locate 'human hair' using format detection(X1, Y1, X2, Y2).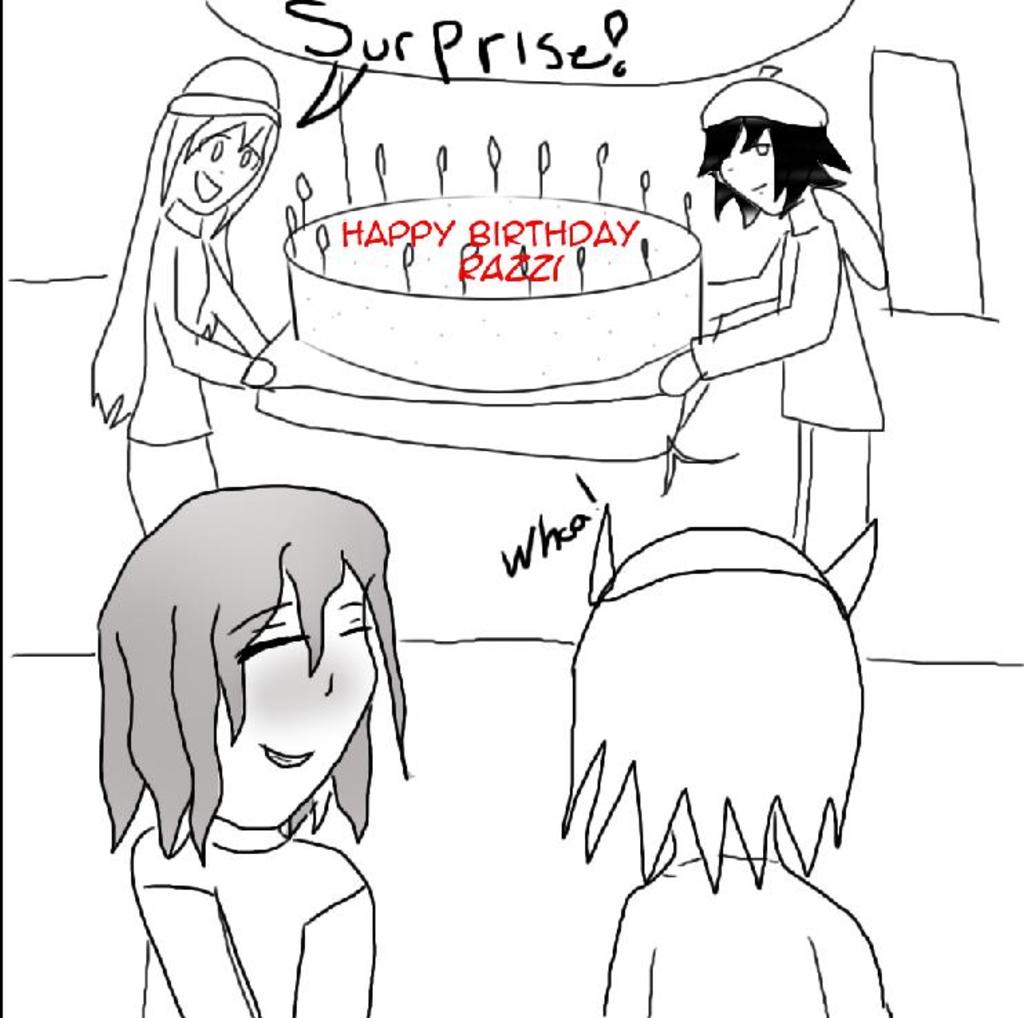
detection(558, 523, 864, 891).
